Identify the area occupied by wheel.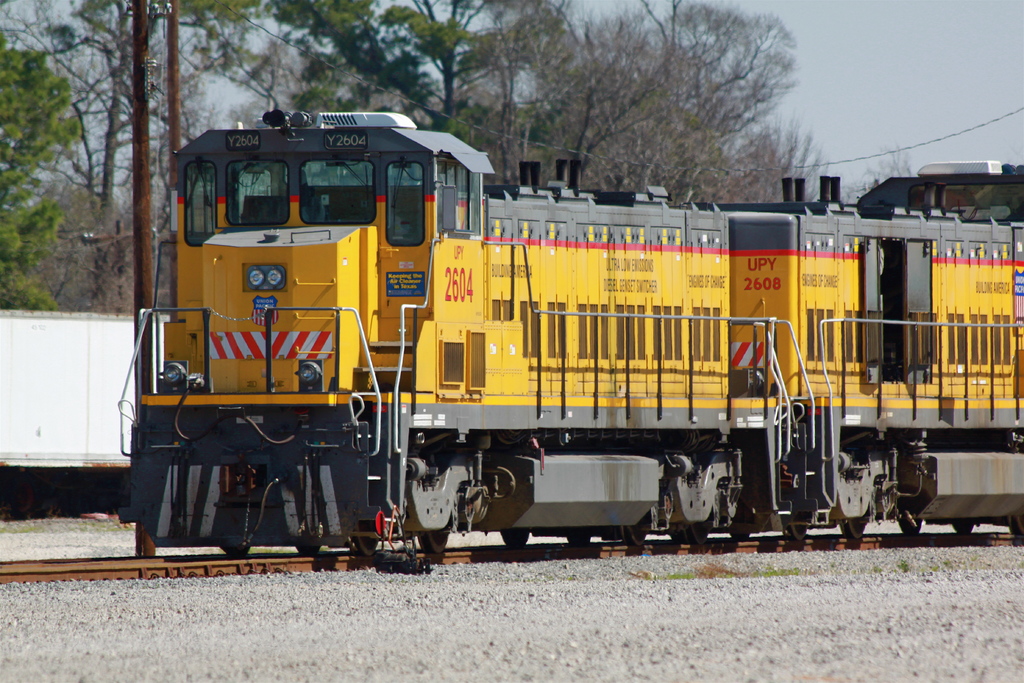
Area: <bbox>566, 531, 589, 547</bbox>.
